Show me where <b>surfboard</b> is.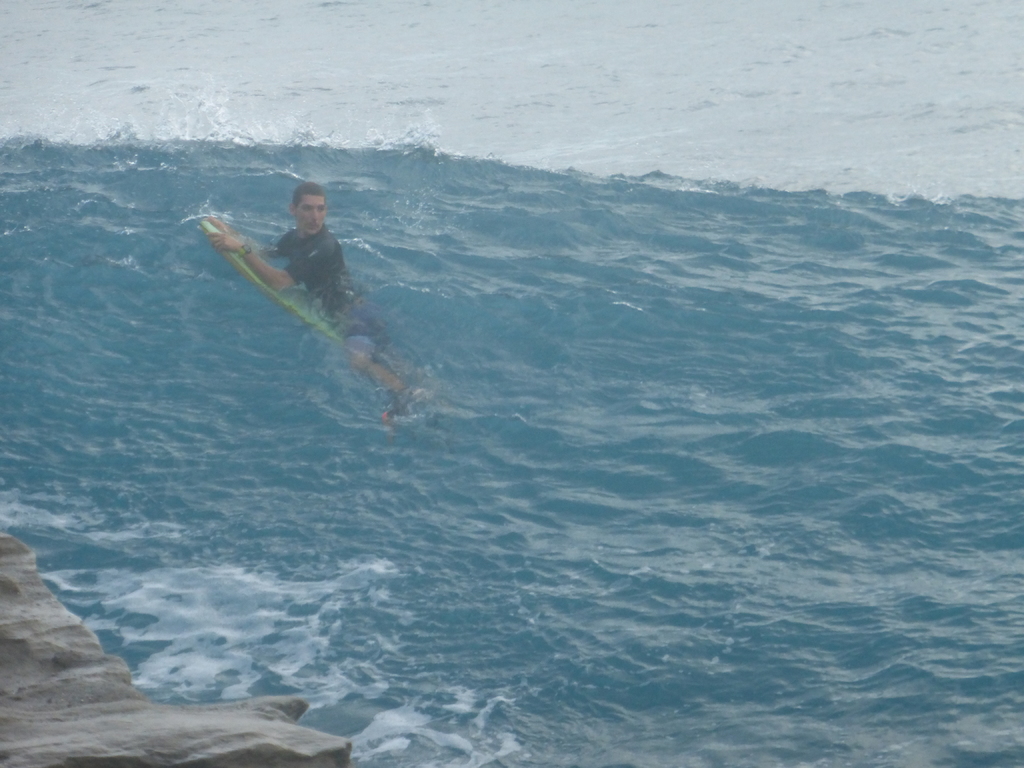
<b>surfboard</b> is at x1=197 y1=220 x2=344 y2=346.
